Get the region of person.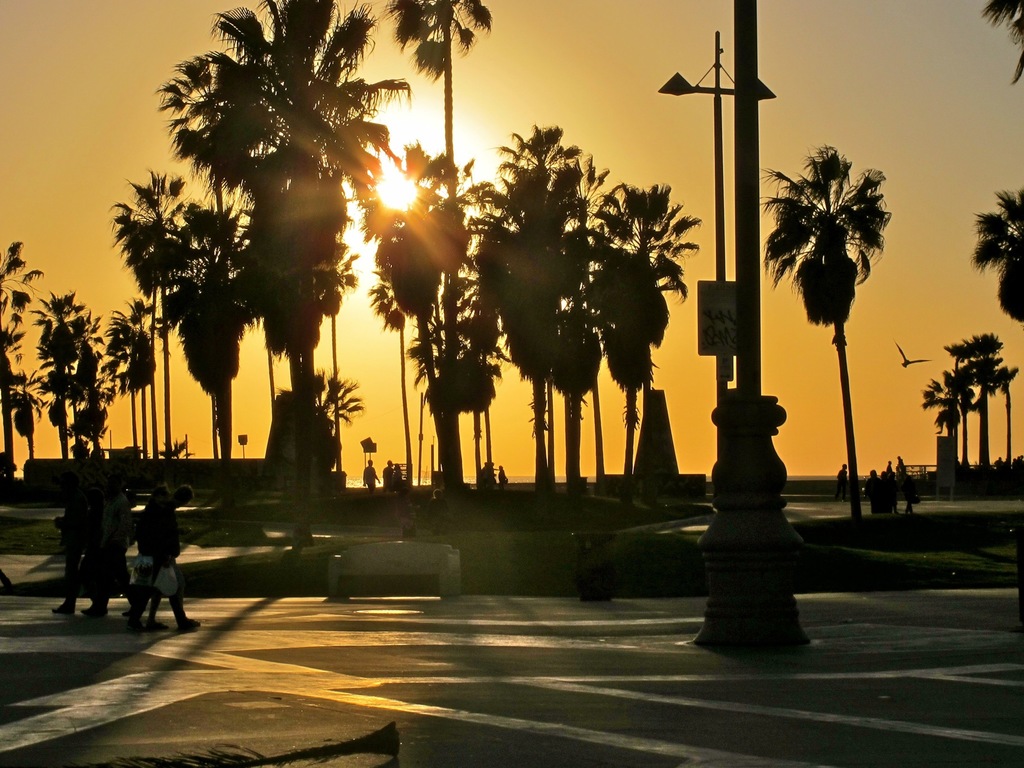
l=361, t=452, r=383, b=495.
